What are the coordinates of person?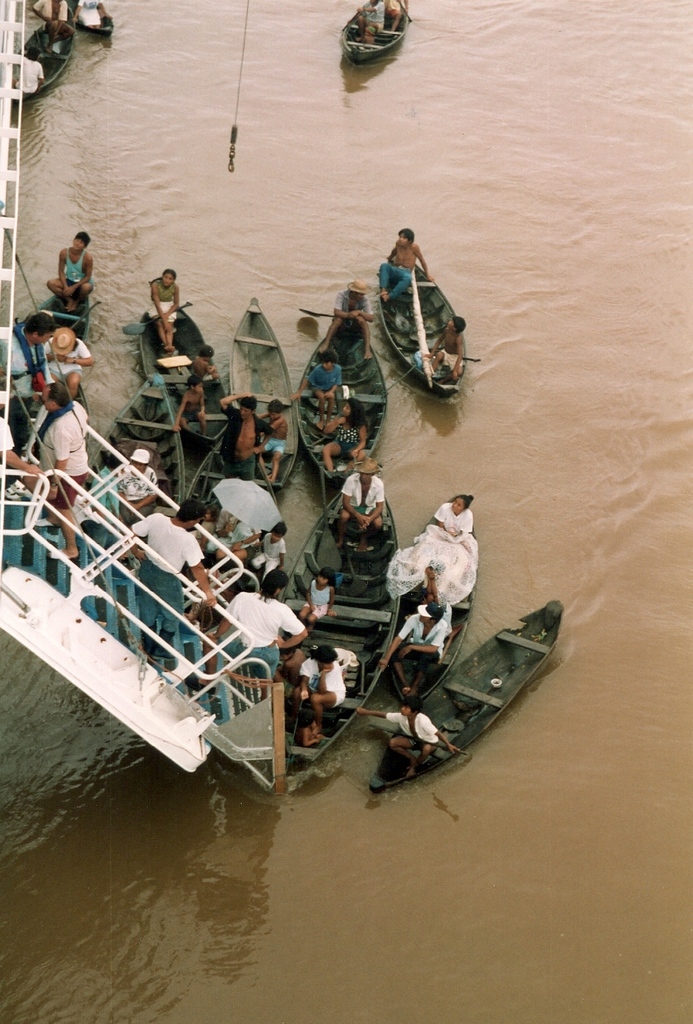
Rect(0, 310, 59, 443).
